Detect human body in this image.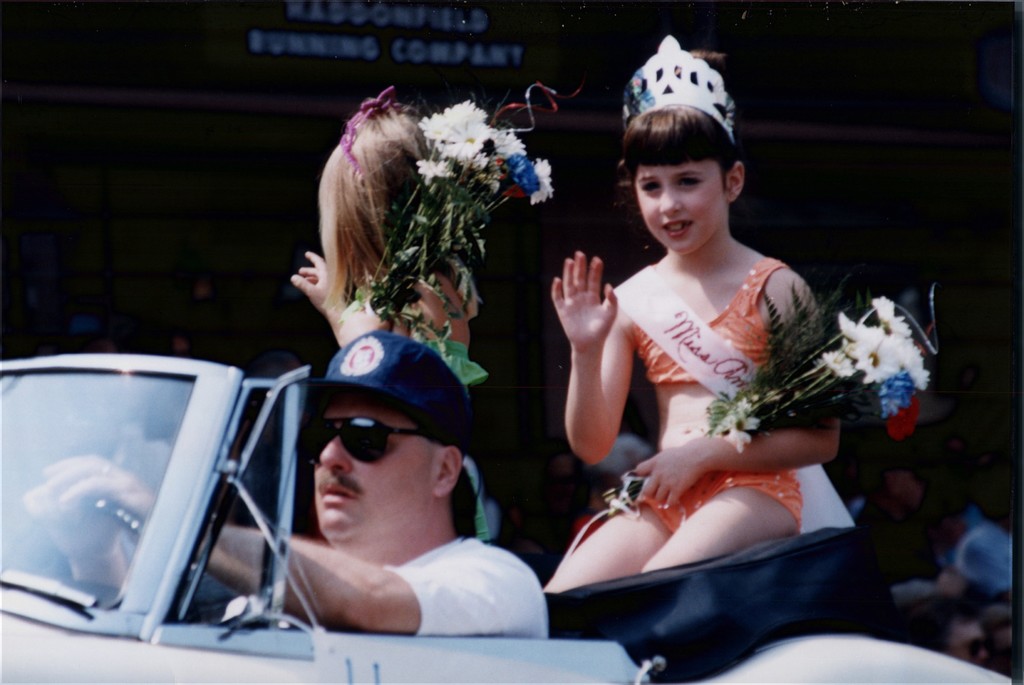
Detection: {"left": 564, "top": 103, "right": 852, "bottom": 561}.
